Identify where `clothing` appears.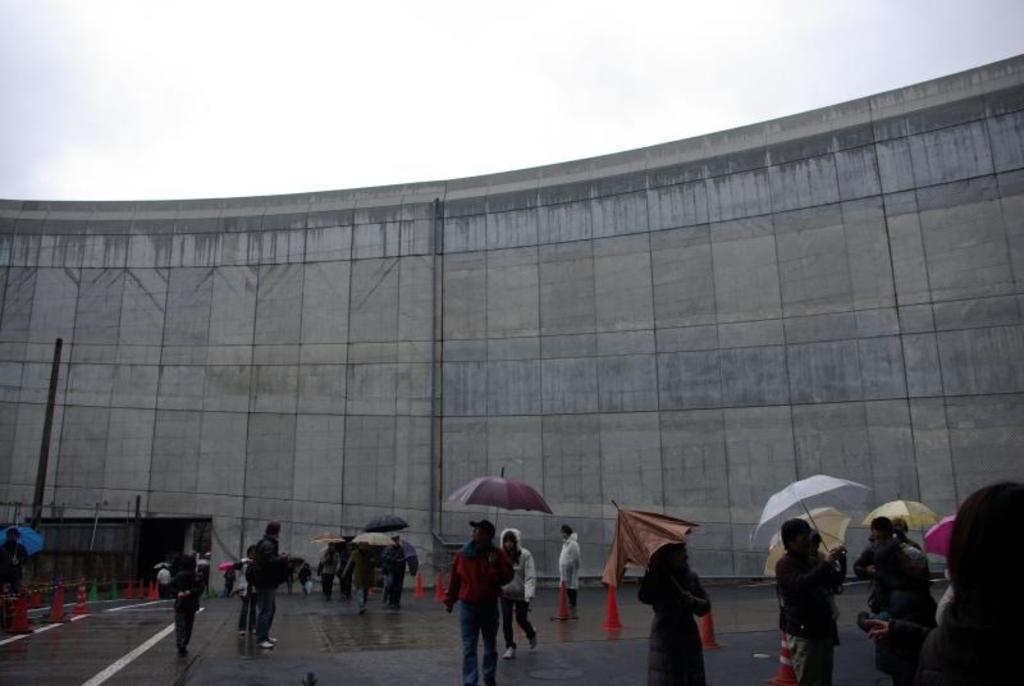
Appears at BBox(558, 531, 581, 613).
